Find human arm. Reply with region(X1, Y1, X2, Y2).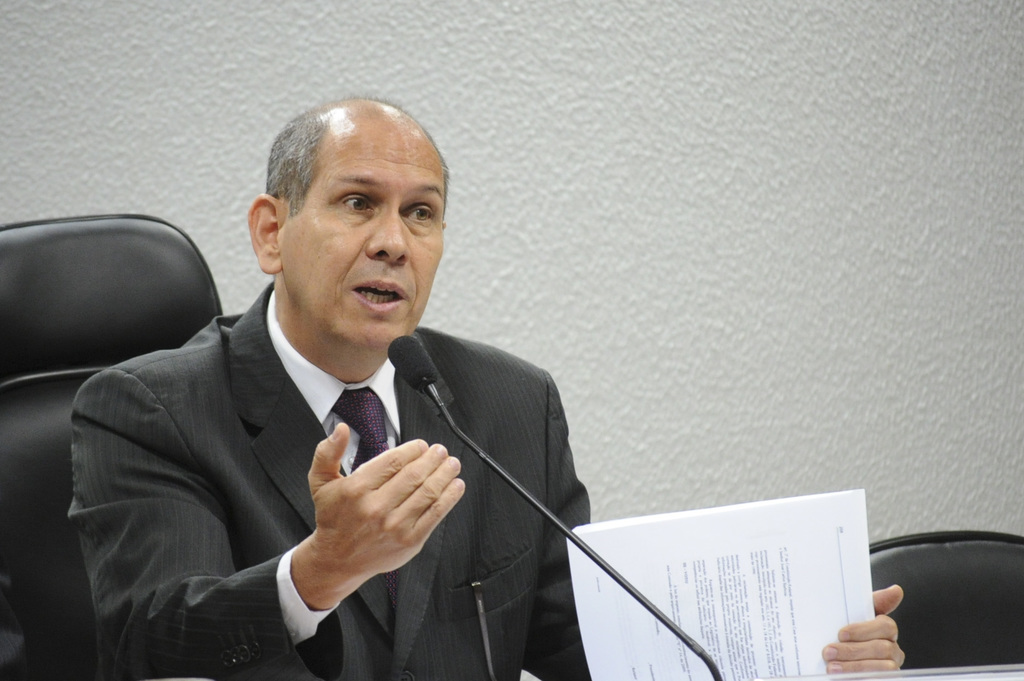
region(510, 376, 918, 680).
